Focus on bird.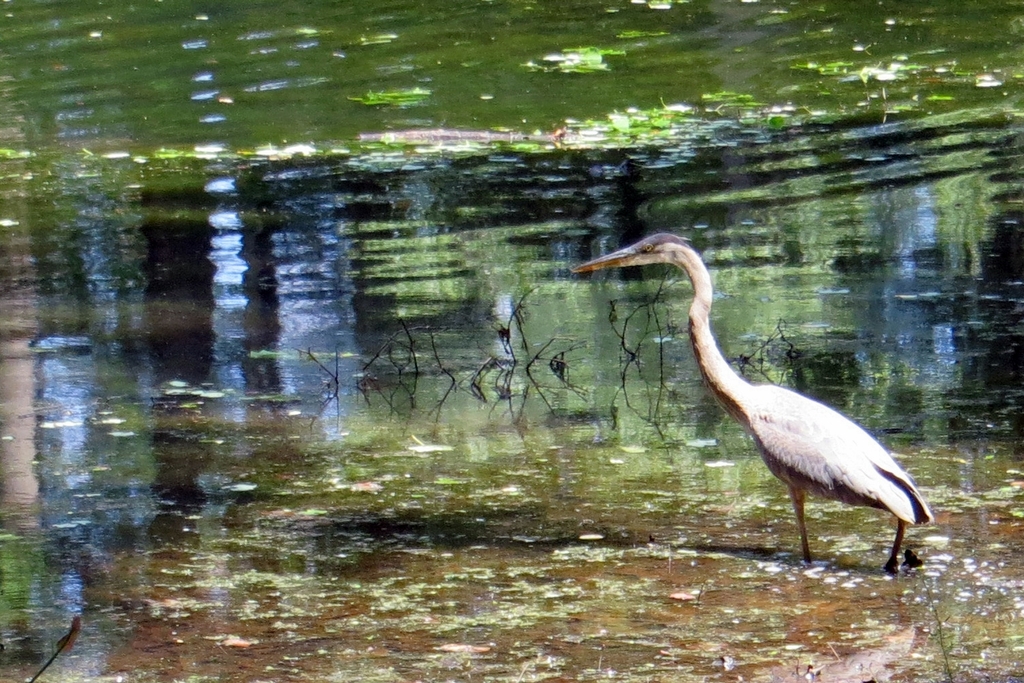
Focused at 593, 228, 950, 577.
